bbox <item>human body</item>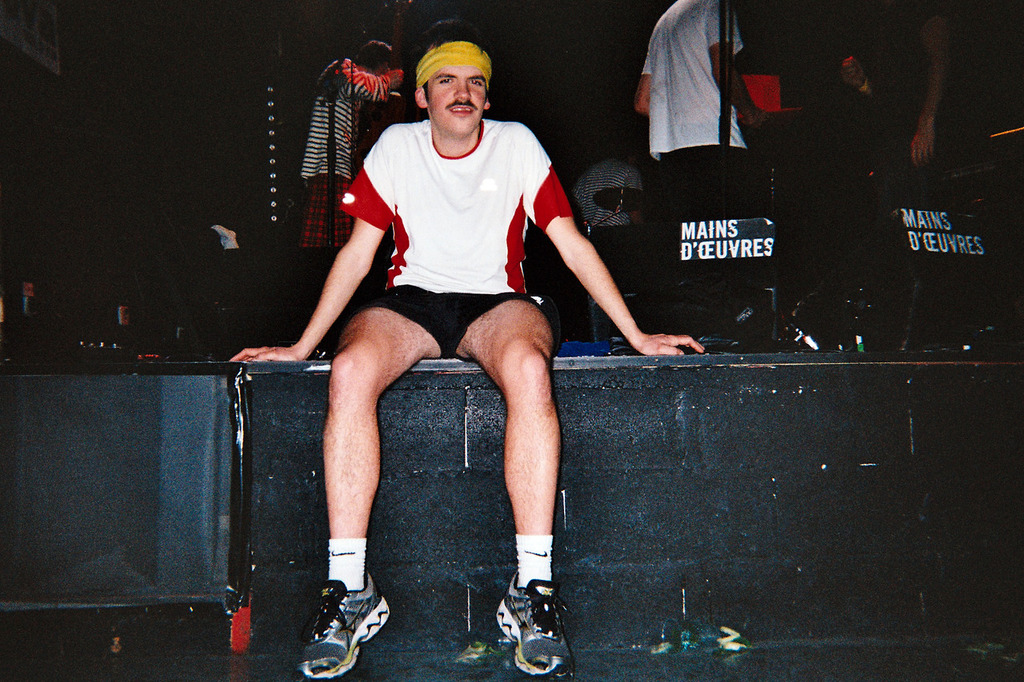
842, 3, 967, 206
